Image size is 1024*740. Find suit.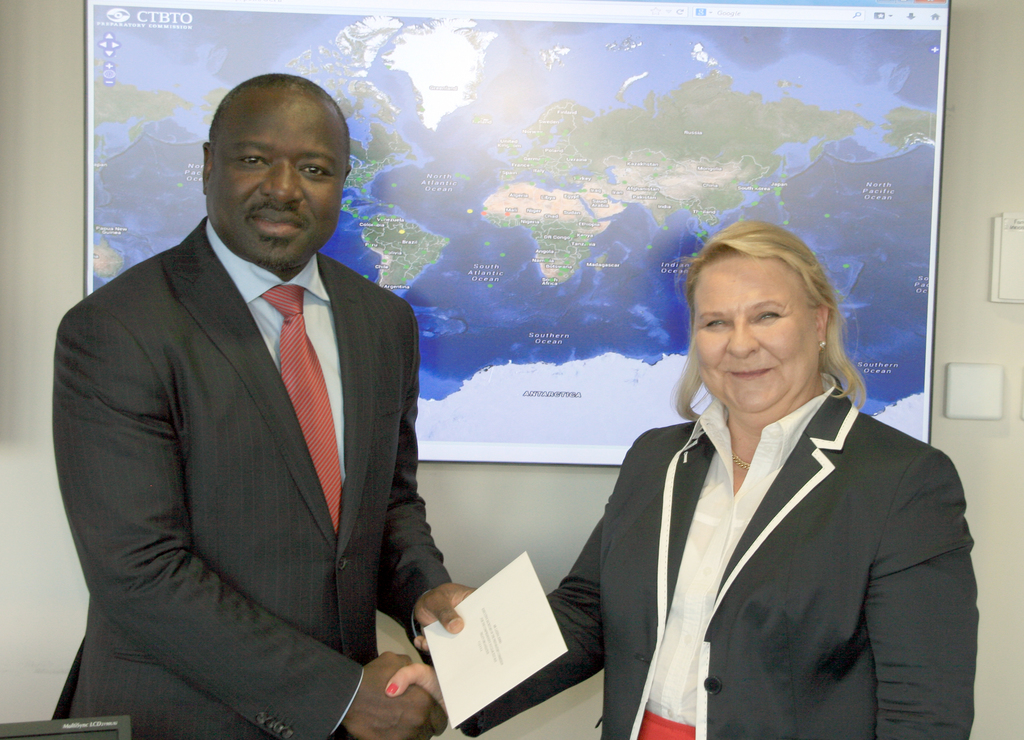
456, 383, 976, 739.
